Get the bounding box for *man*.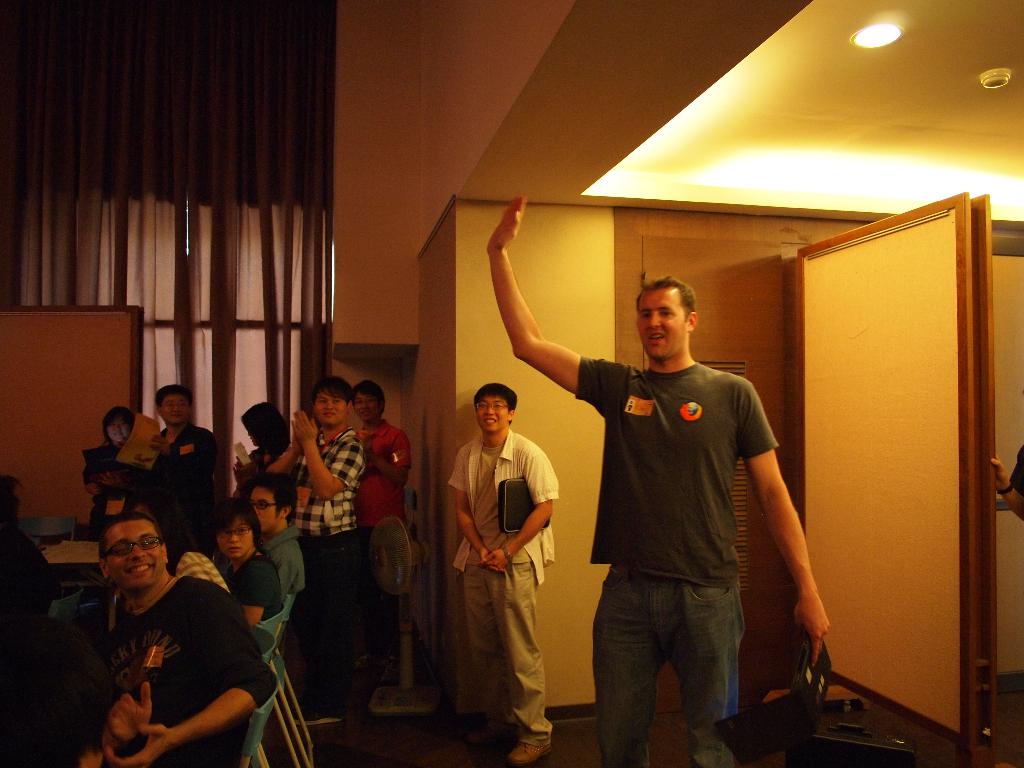
x1=145, y1=383, x2=221, y2=537.
